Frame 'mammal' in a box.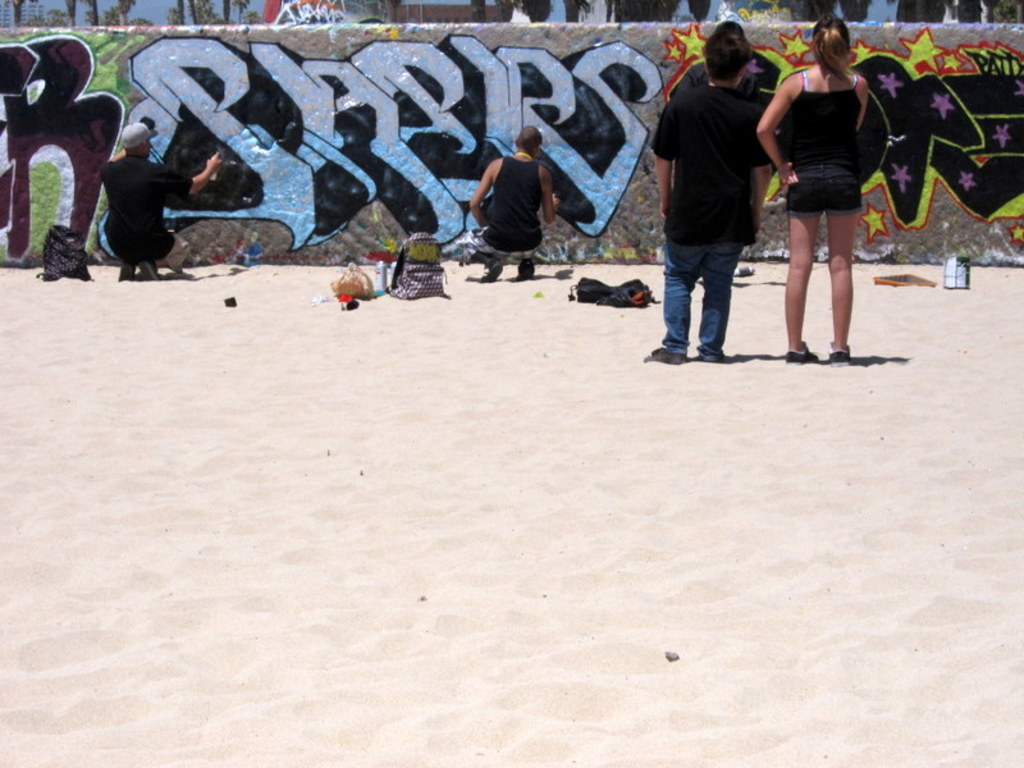
bbox=(91, 116, 230, 287).
